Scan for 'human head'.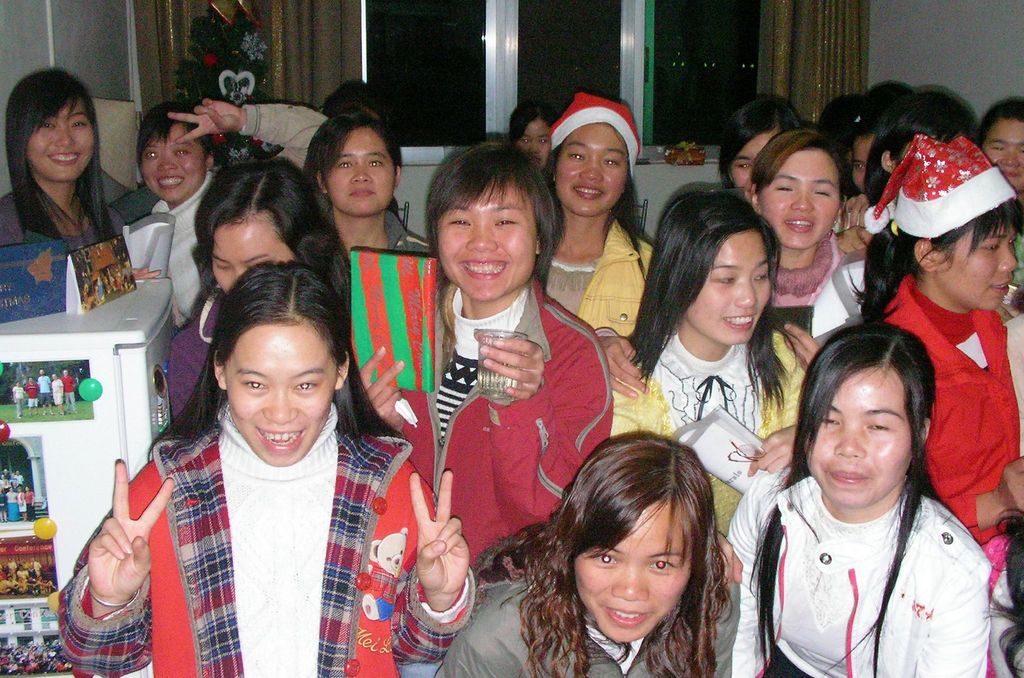
Scan result: x1=196 y1=160 x2=320 y2=295.
